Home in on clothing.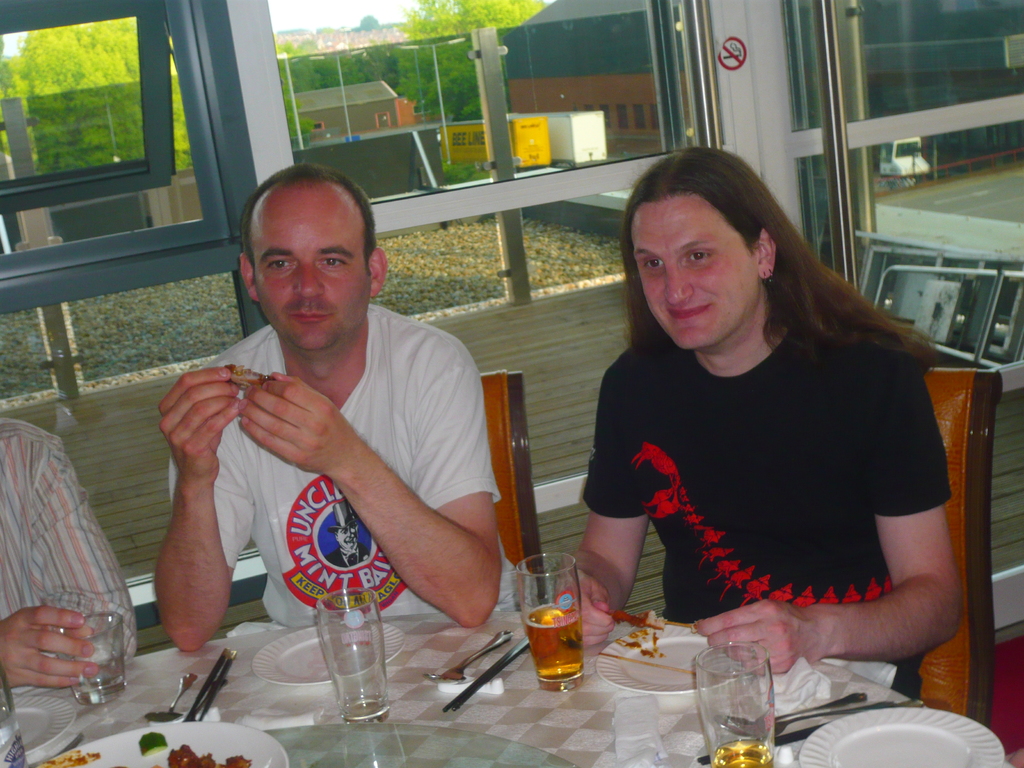
Homed in at BBox(168, 308, 518, 610).
